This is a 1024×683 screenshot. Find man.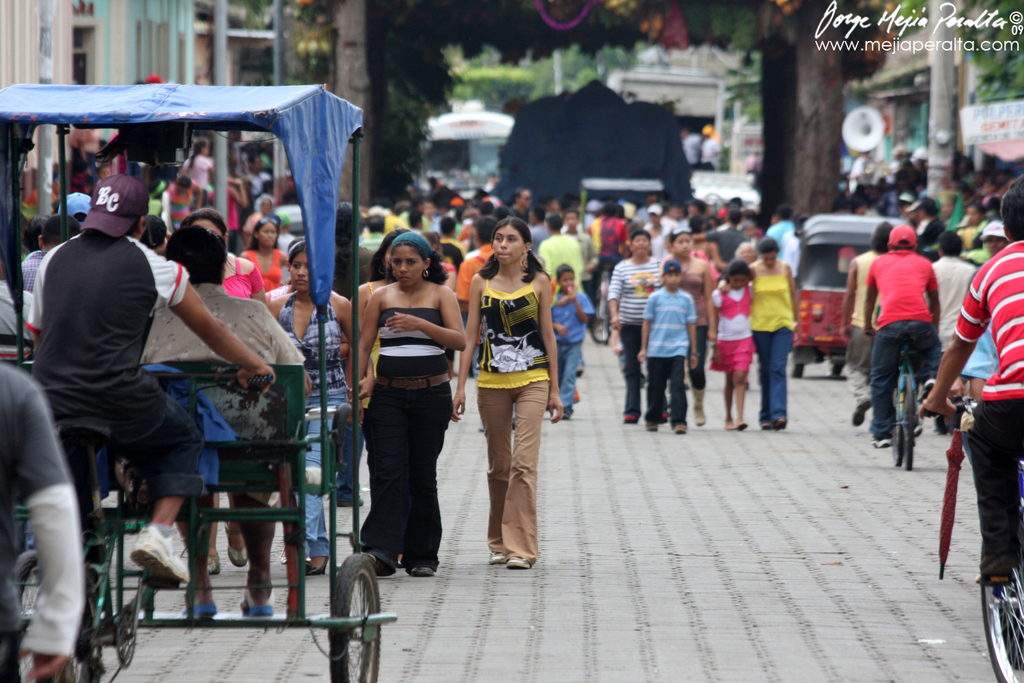
Bounding box: bbox=[0, 357, 85, 682].
